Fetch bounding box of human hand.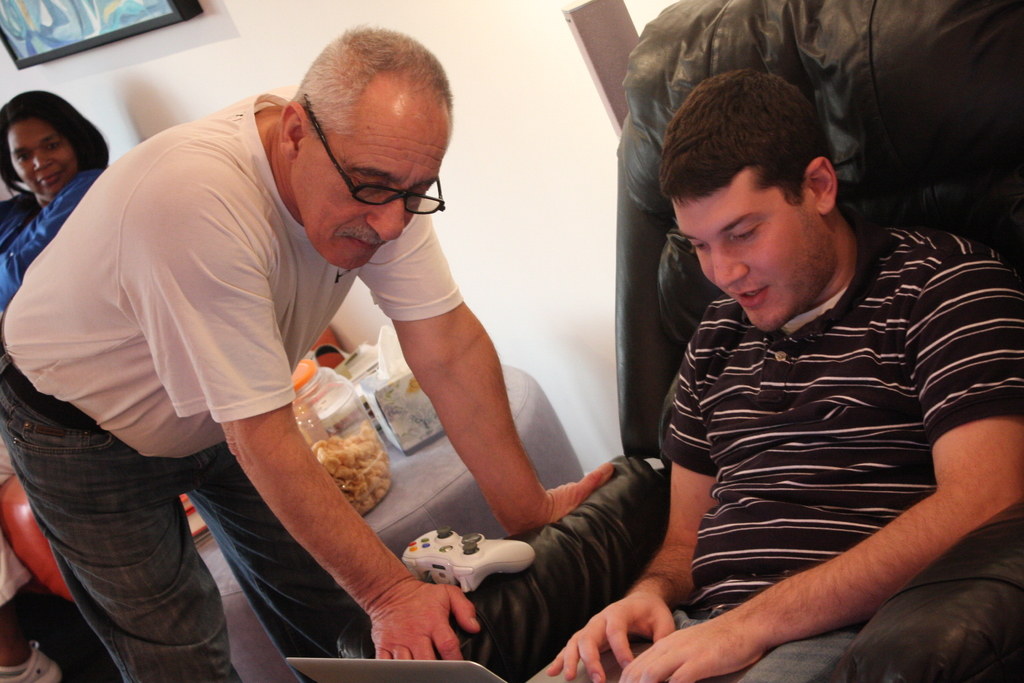
Bbox: {"left": 546, "top": 593, "right": 675, "bottom": 682}.
